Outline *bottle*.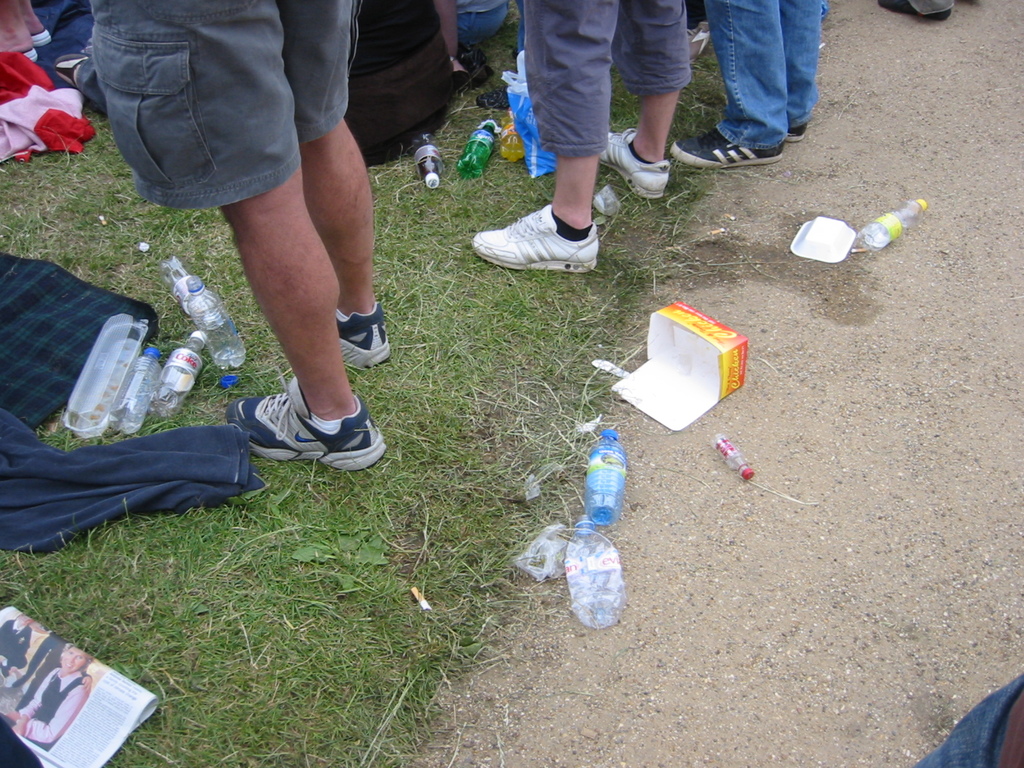
Outline: <region>110, 340, 177, 424</region>.
